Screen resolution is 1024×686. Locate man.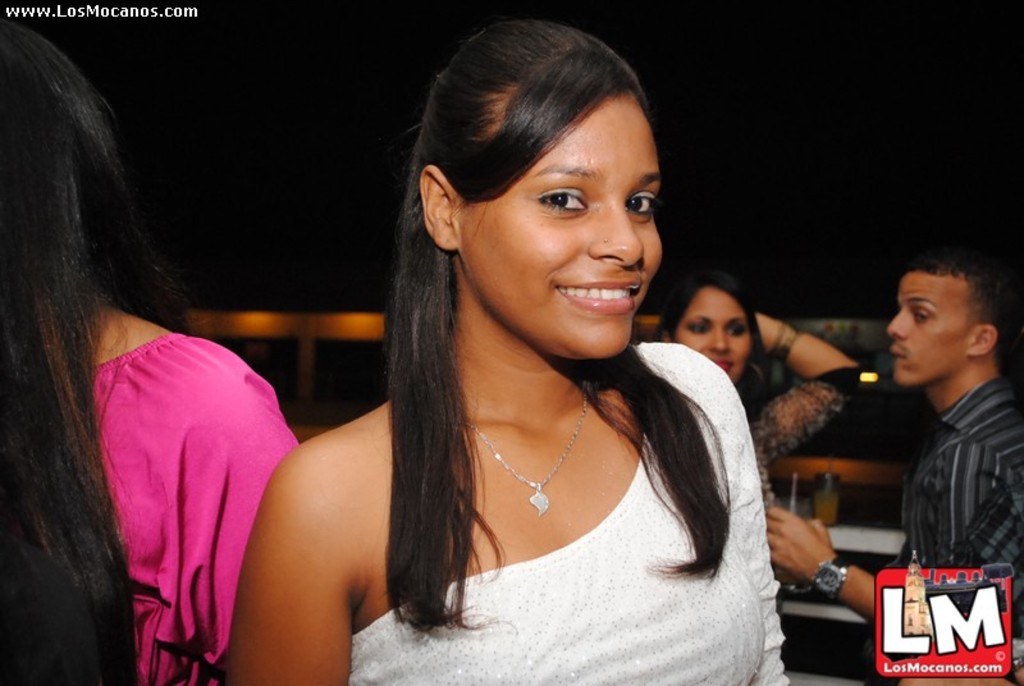
region(751, 238, 1023, 685).
